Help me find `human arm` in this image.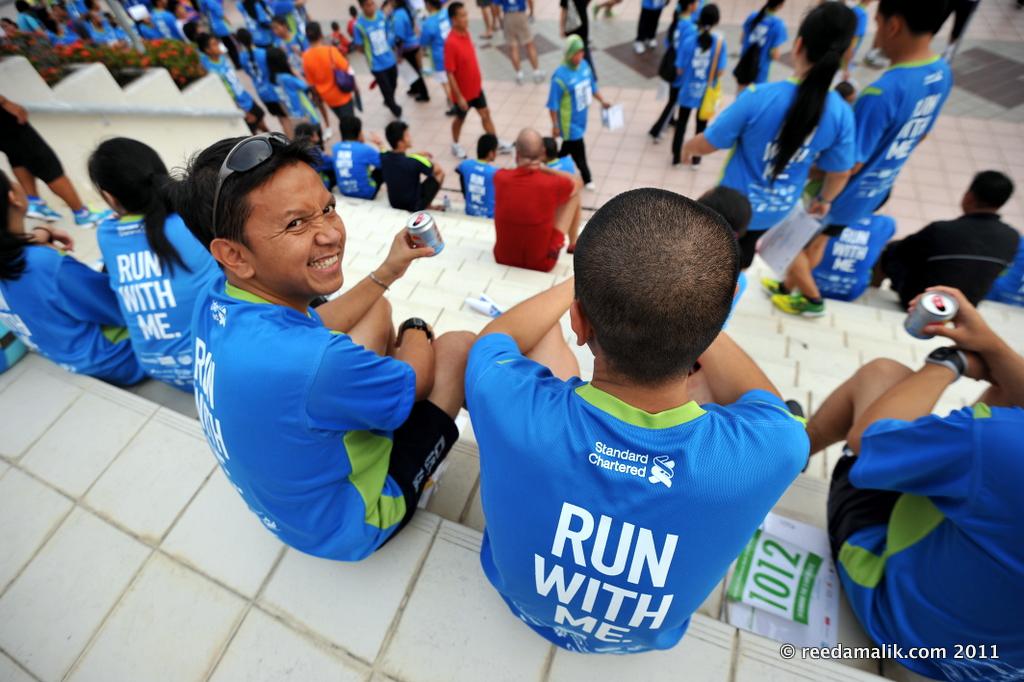
Found it: BBox(541, 74, 563, 138).
